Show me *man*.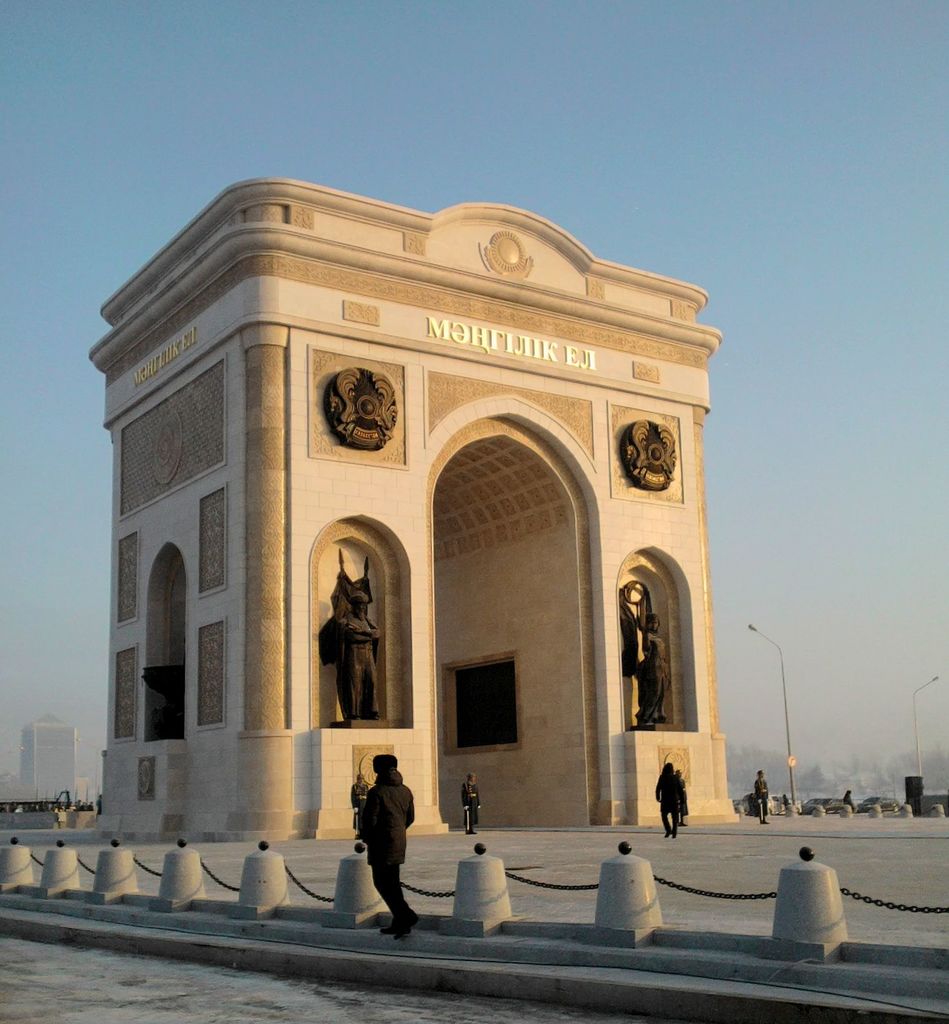
*man* is here: {"left": 674, "top": 766, "right": 684, "bottom": 827}.
